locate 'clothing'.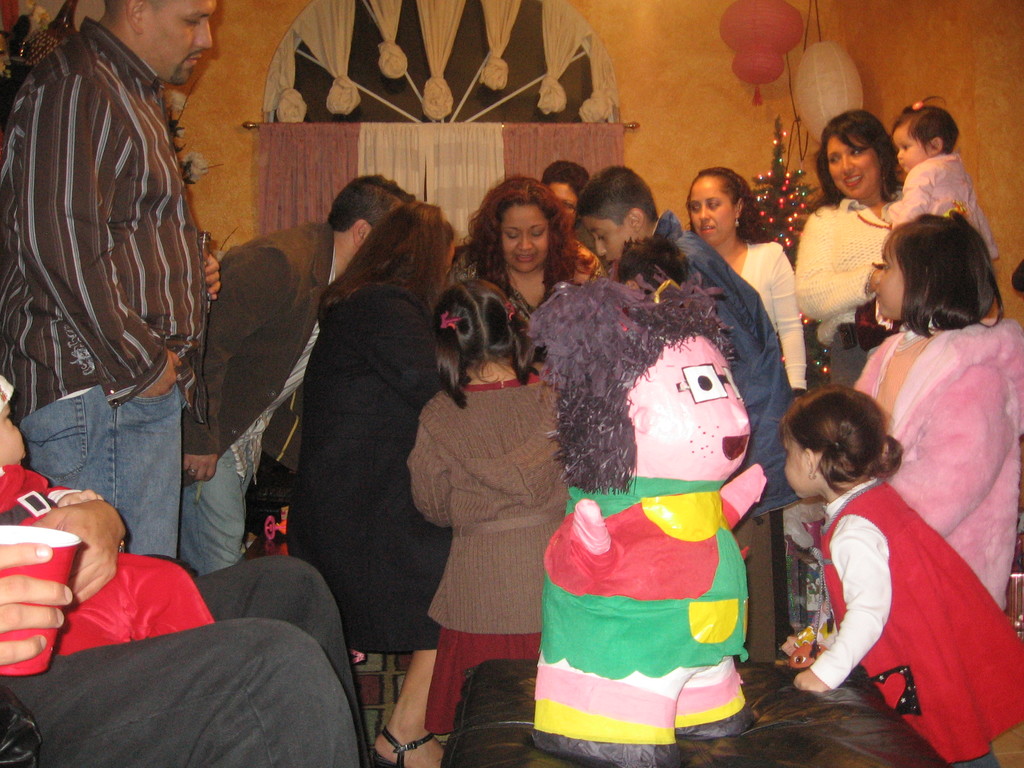
Bounding box: BBox(735, 240, 809, 396).
